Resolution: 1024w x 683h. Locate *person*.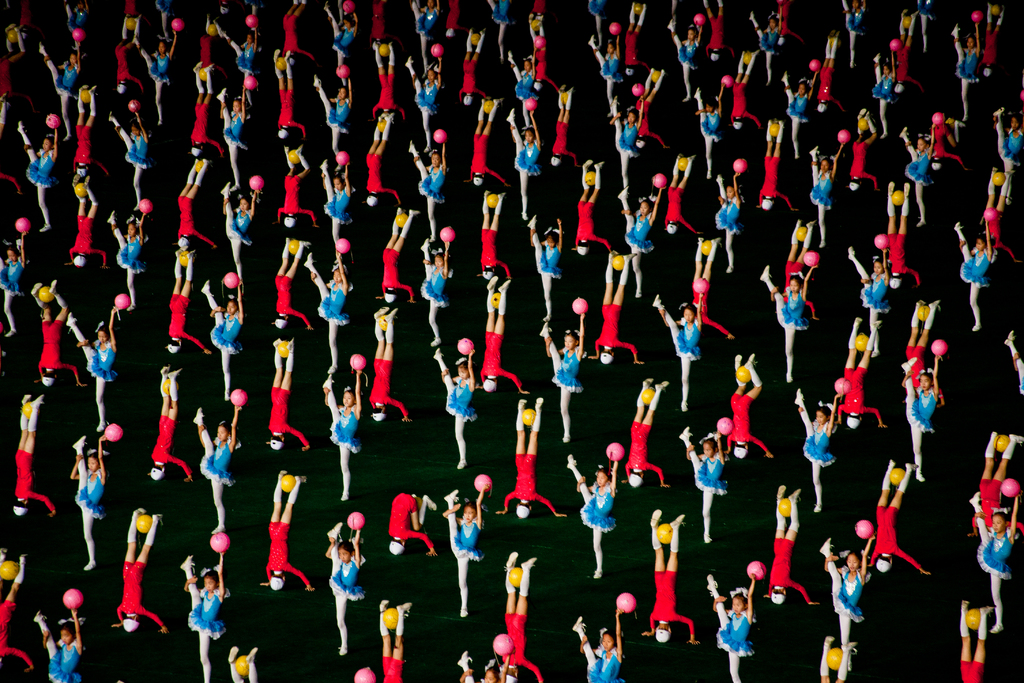
bbox(901, 292, 943, 394).
